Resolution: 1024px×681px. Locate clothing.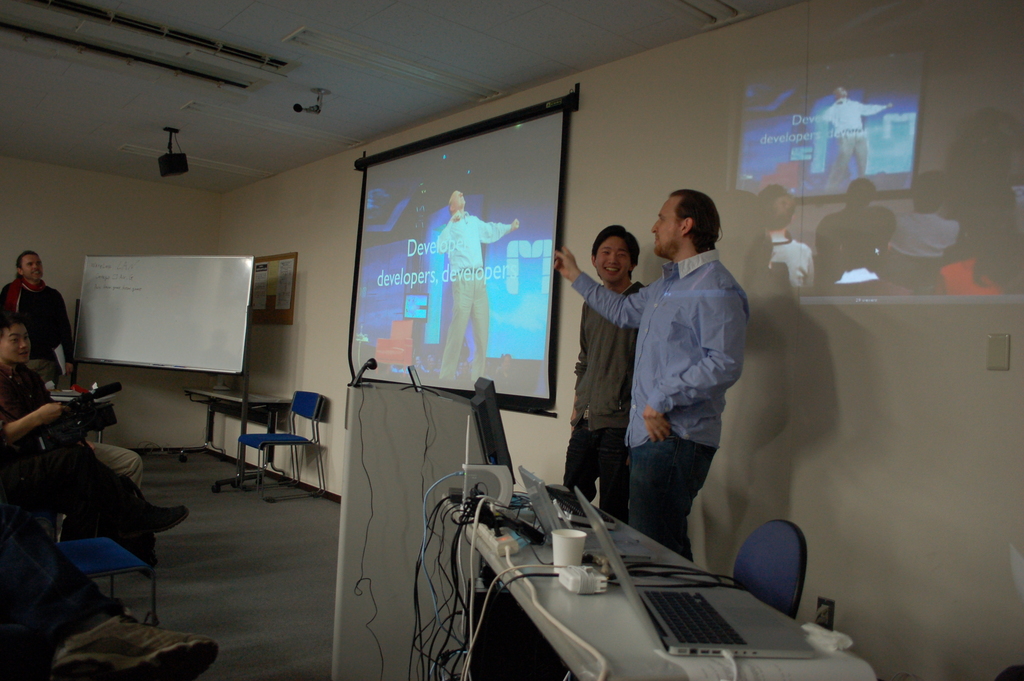
[0, 276, 64, 368].
